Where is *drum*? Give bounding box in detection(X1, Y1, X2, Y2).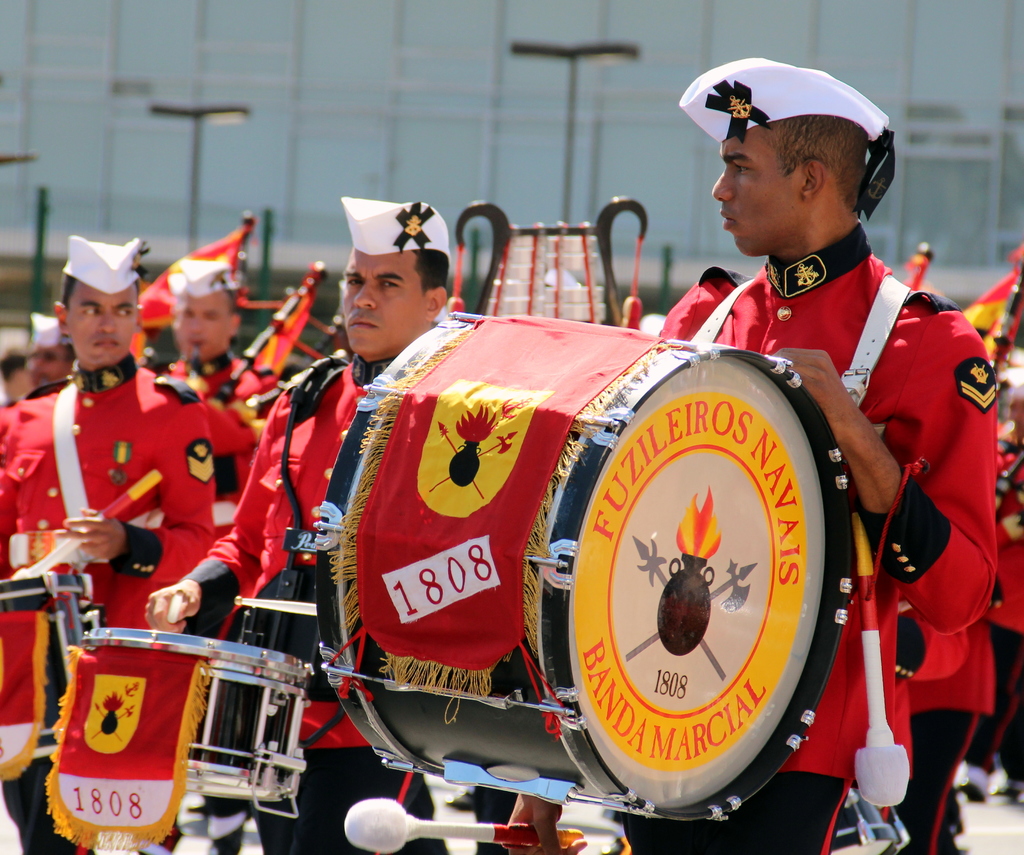
detection(47, 624, 310, 808).
